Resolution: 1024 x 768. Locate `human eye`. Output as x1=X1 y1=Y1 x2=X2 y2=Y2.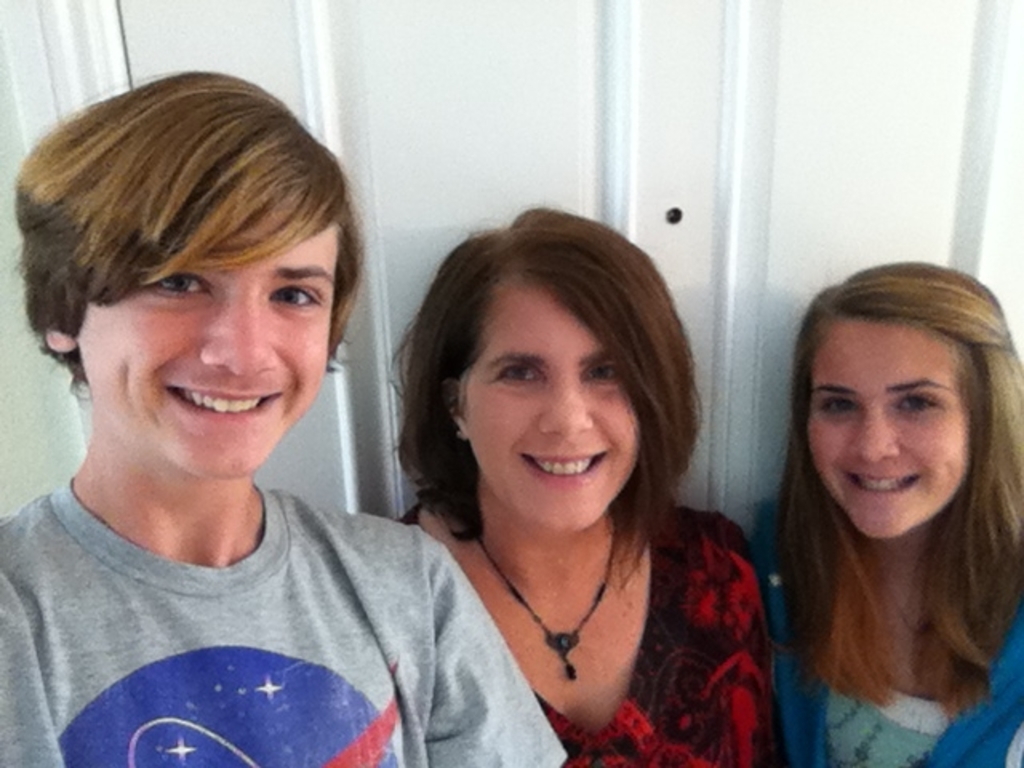
x1=493 y1=360 x2=550 y2=384.
